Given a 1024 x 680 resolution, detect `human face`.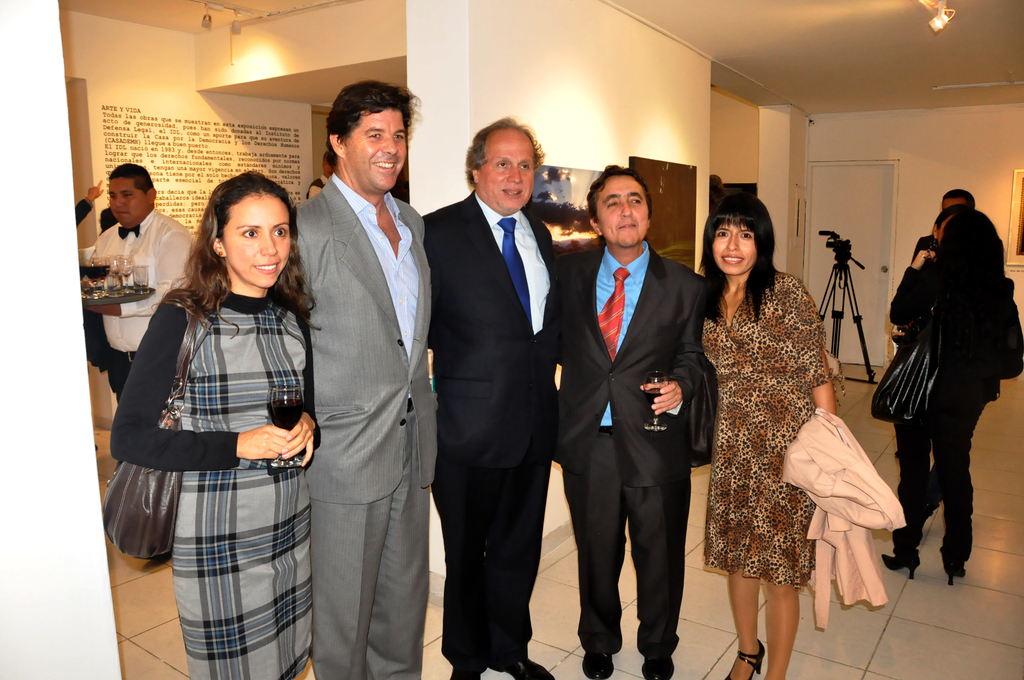
345,108,404,193.
